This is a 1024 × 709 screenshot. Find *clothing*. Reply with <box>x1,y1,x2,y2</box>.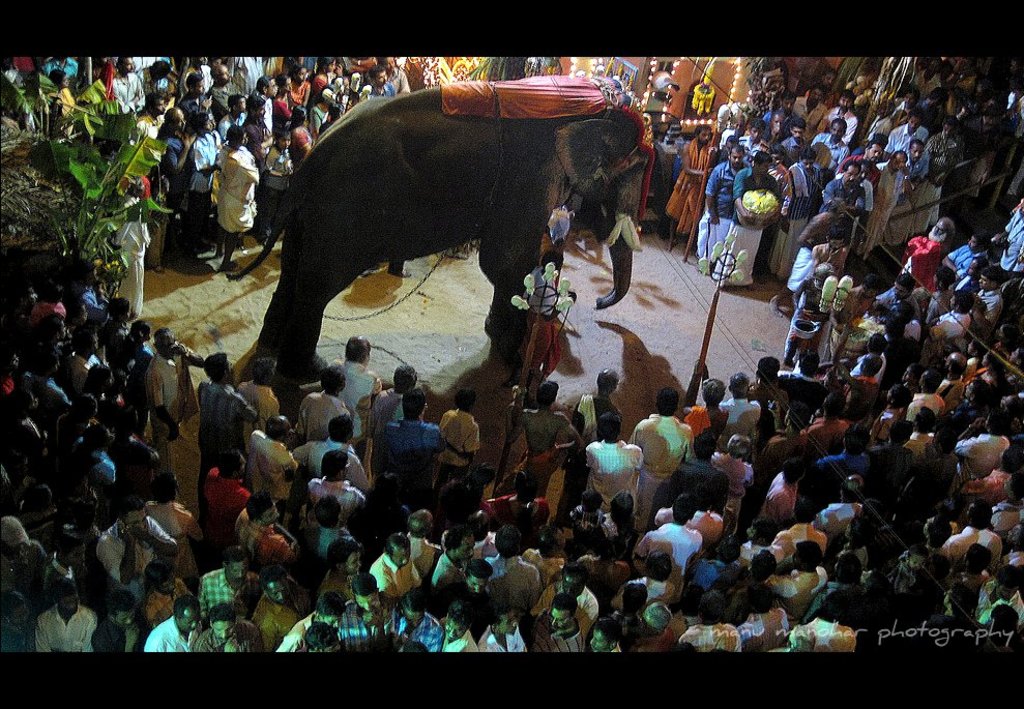
<box>945,519,997,563</box>.
